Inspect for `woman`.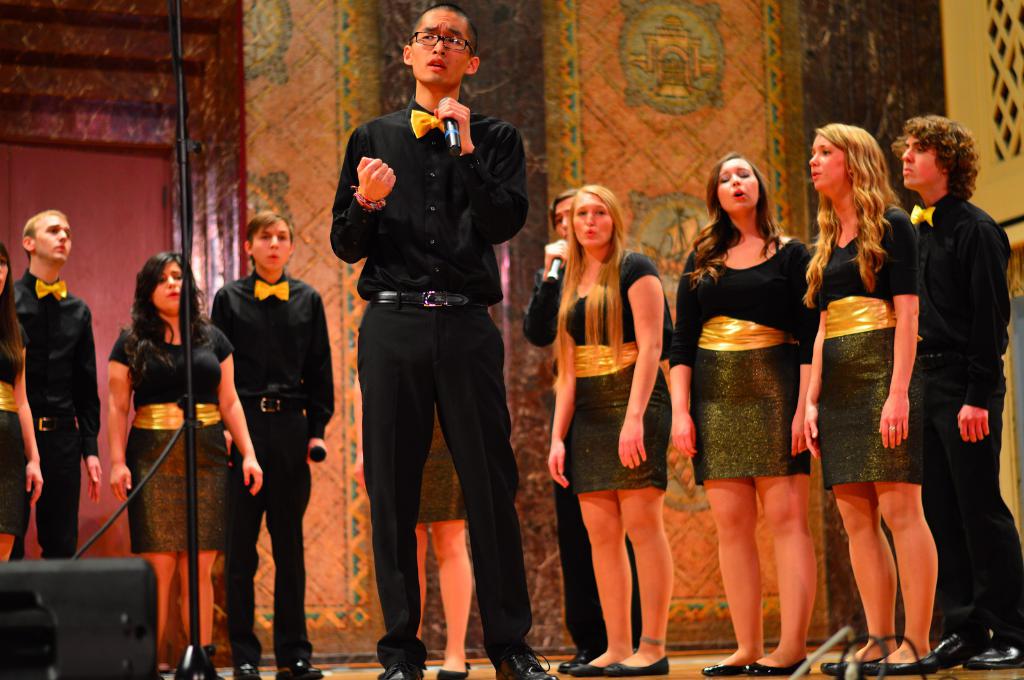
Inspection: select_region(106, 251, 265, 679).
